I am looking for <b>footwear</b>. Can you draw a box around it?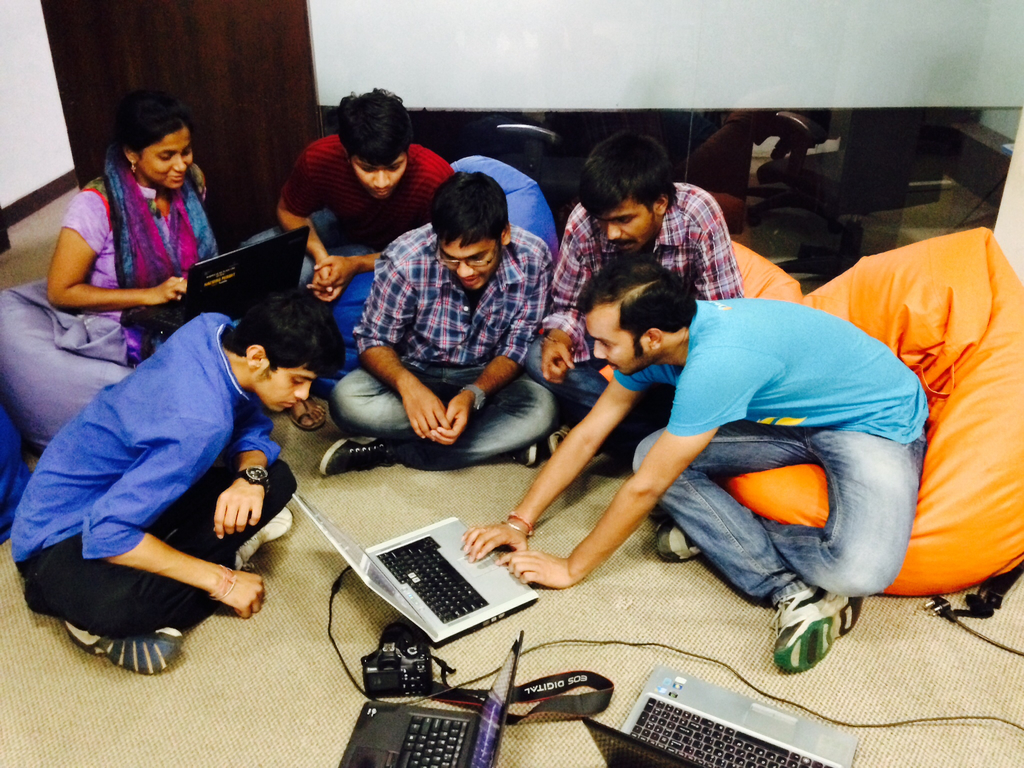
Sure, the bounding box is pyautogui.locateOnScreen(646, 516, 705, 566).
